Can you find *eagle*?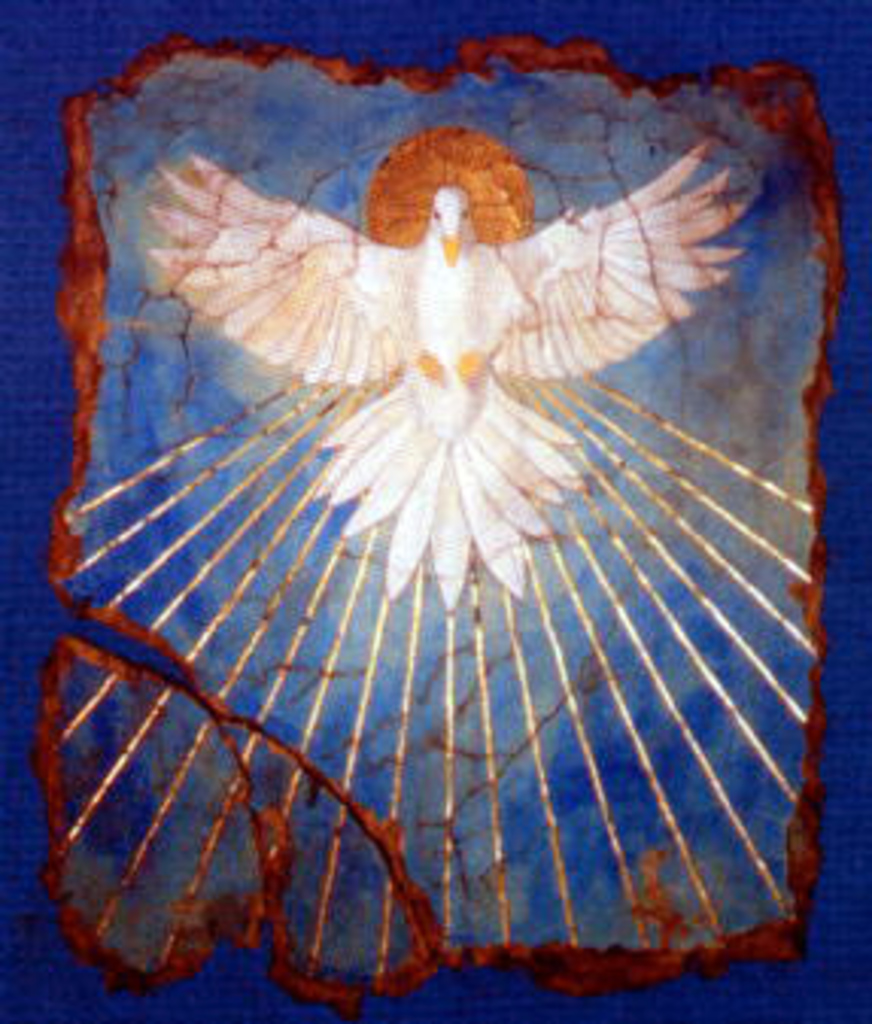
Yes, bounding box: [x1=152, y1=137, x2=754, y2=608].
